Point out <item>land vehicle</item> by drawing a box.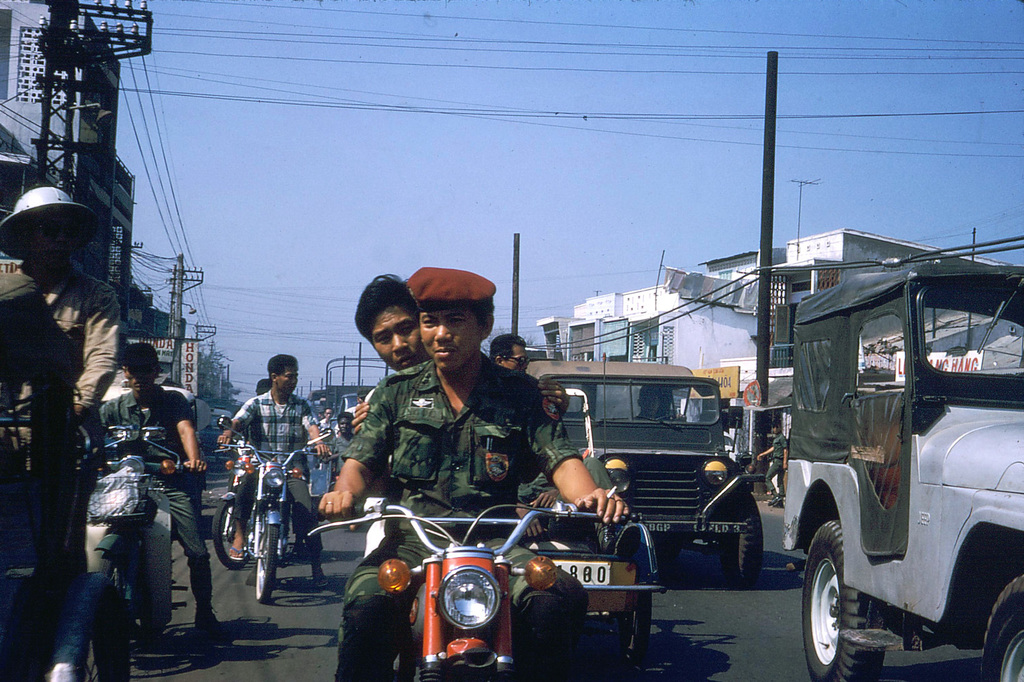
BBox(209, 456, 254, 567).
